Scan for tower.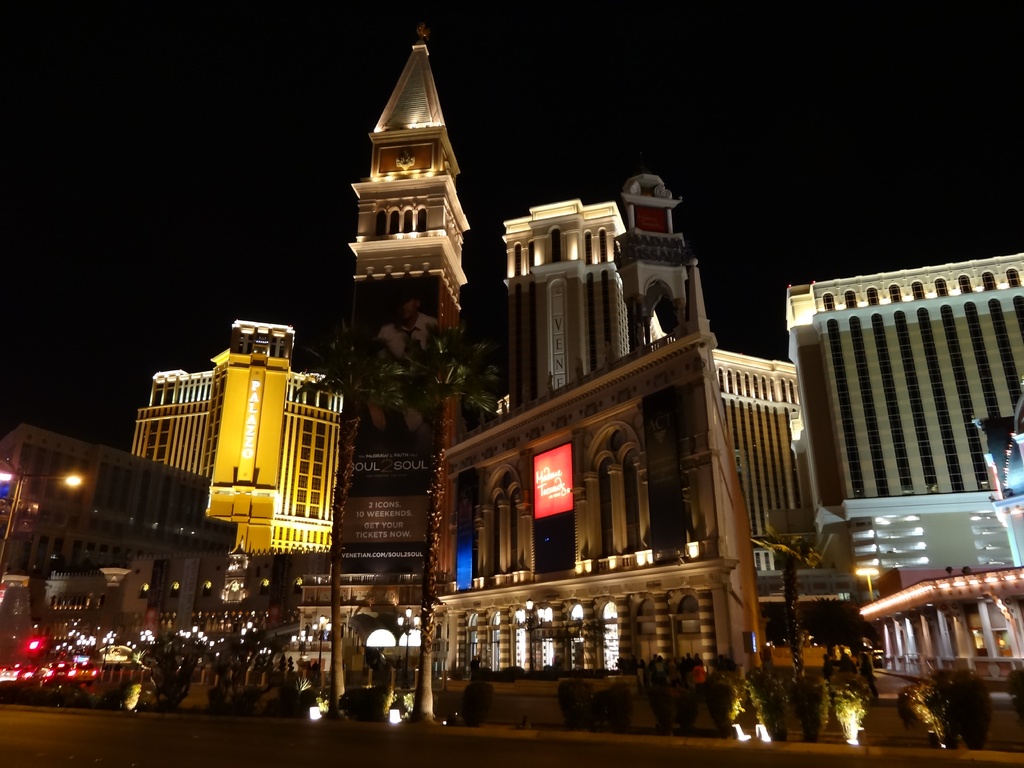
Scan result: select_region(620, 170, 694, 342).
